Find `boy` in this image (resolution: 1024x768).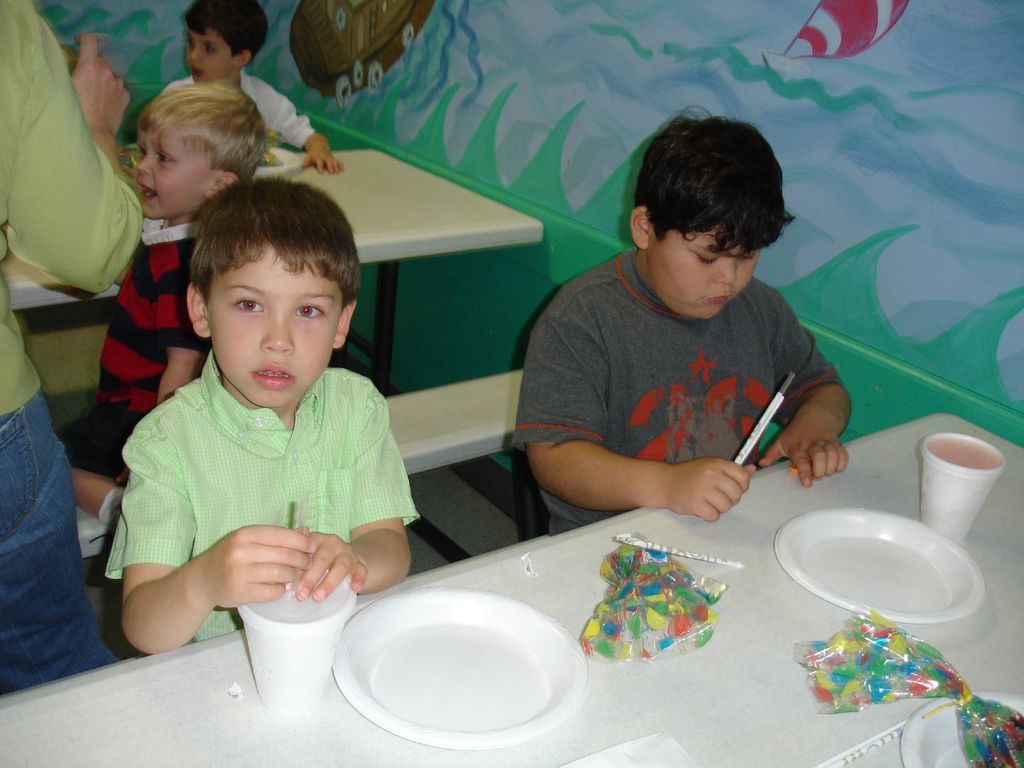
[166, 0, 346, 177].
